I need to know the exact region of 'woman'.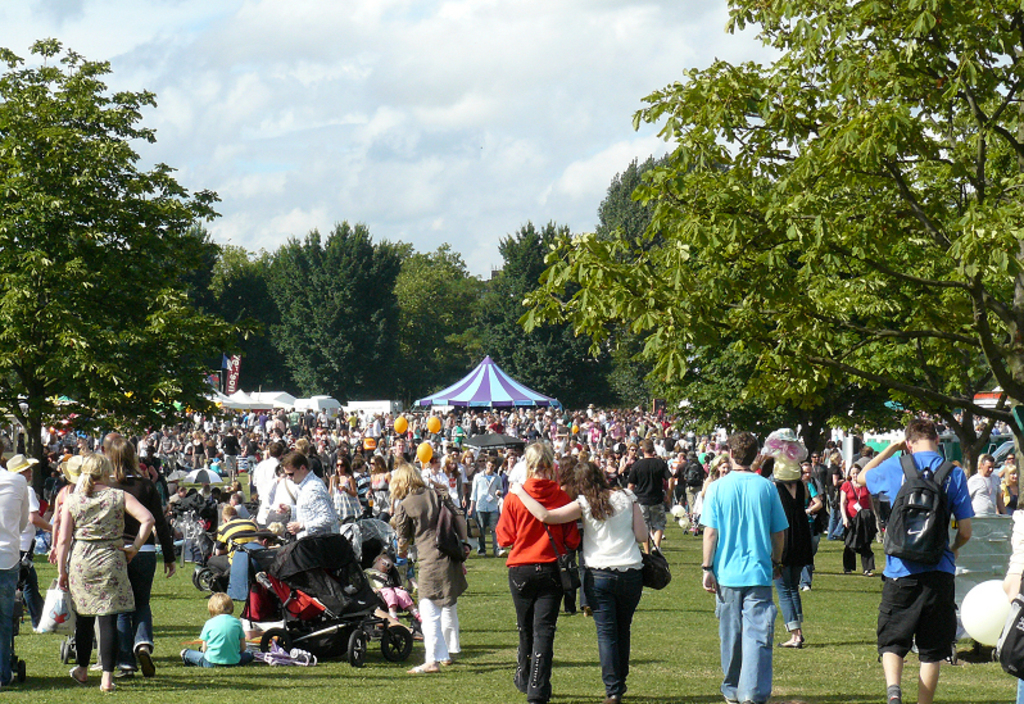
Region: <box>833,459,879,576</box>.
